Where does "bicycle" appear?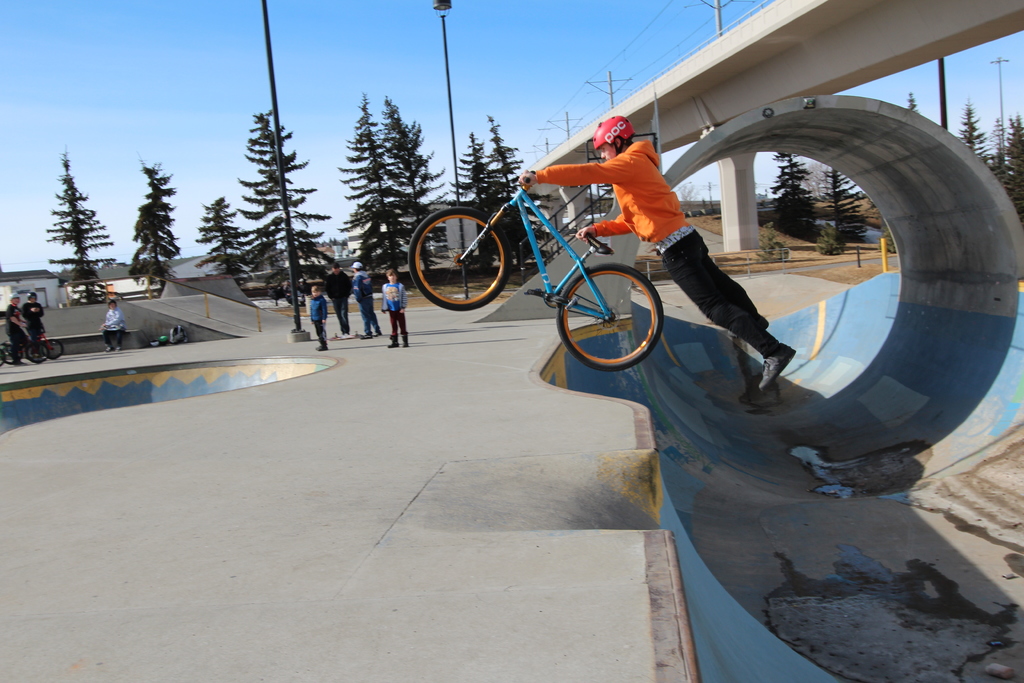
Appears at <box>3,318,67,361</box>.
